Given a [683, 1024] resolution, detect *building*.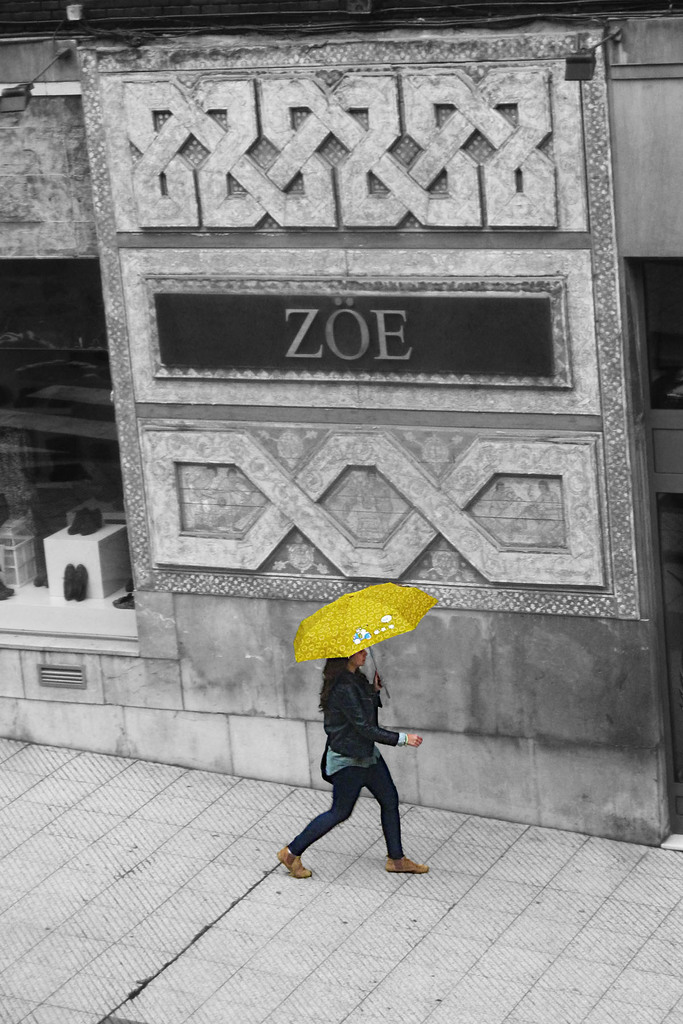
bbox=[0, 0, 682, 853].
